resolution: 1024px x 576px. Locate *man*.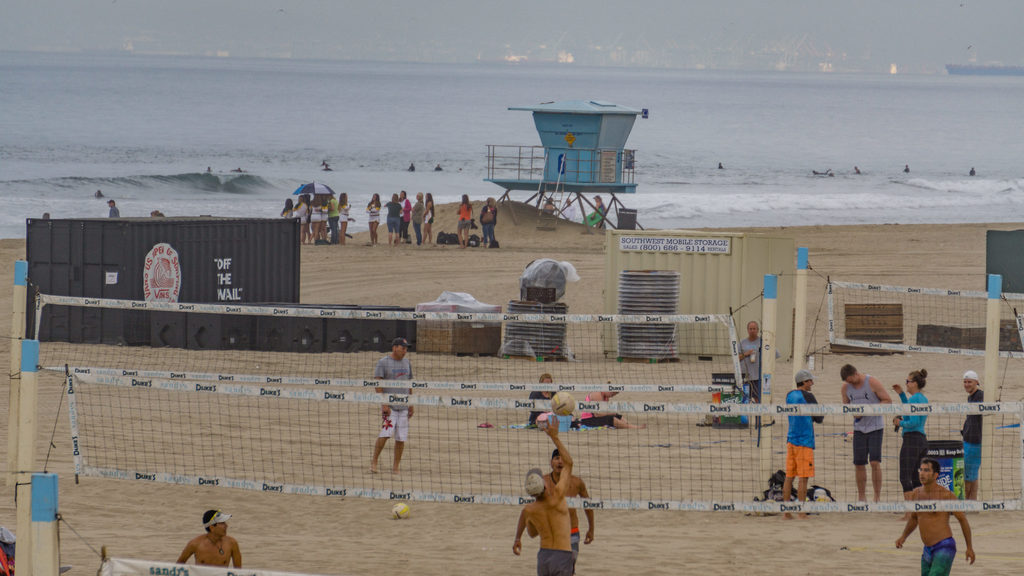
[506, 419, 569, 575].
